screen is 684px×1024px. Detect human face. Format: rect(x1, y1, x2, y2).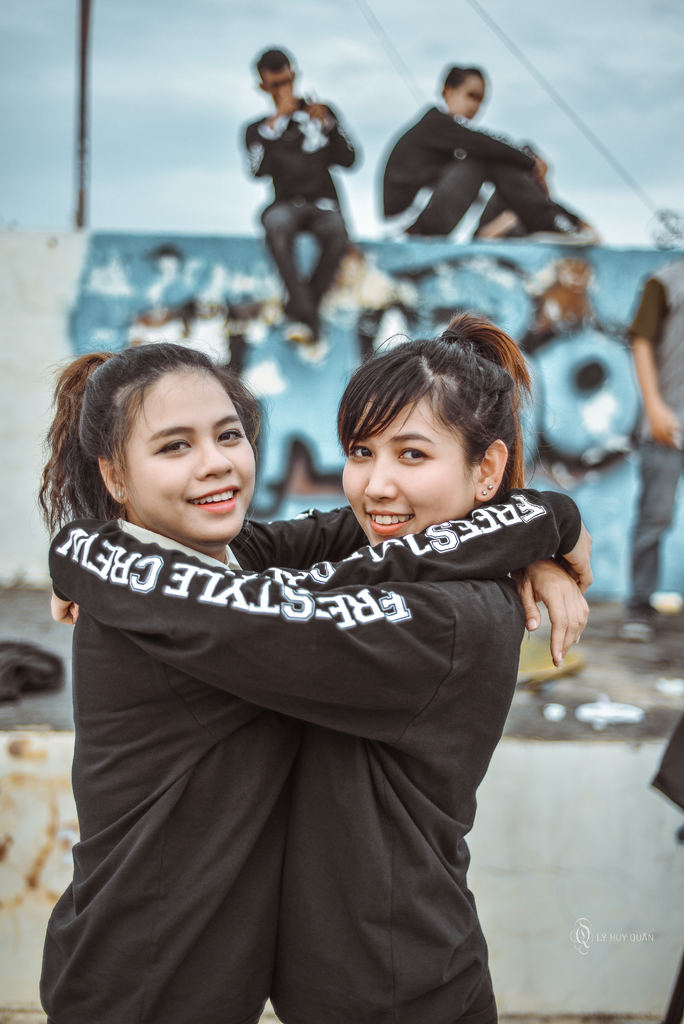
rect(450, 68, 484, 125).
